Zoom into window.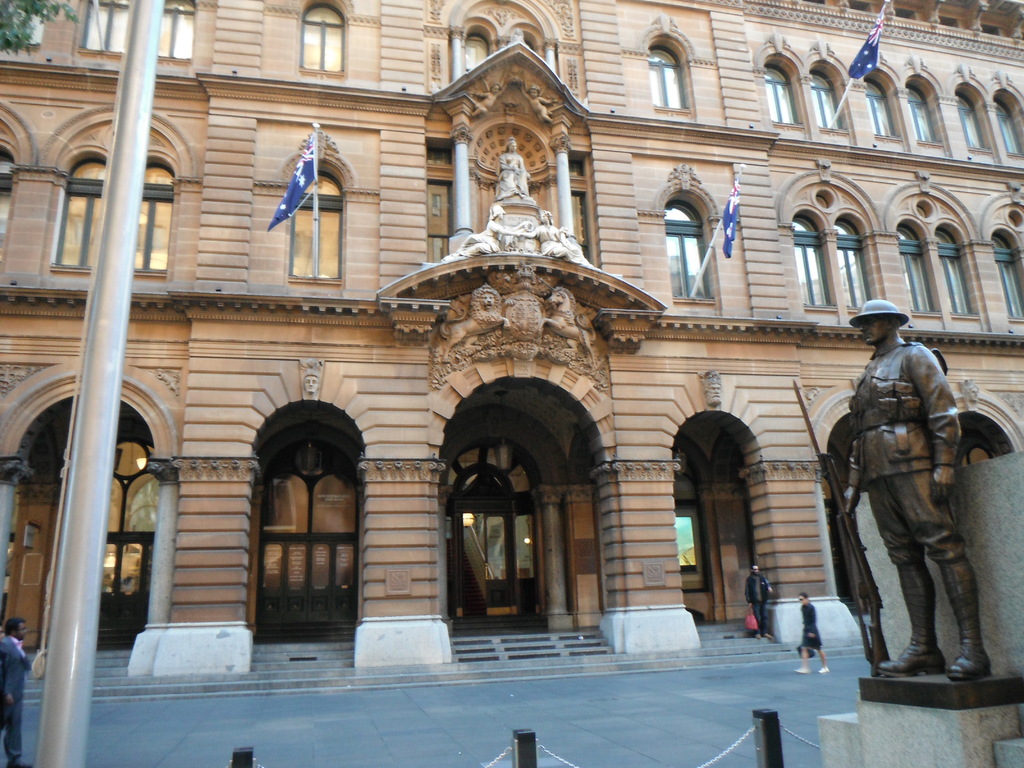
Zoom target: (left=159, top=0, right=197, bottom=58).
